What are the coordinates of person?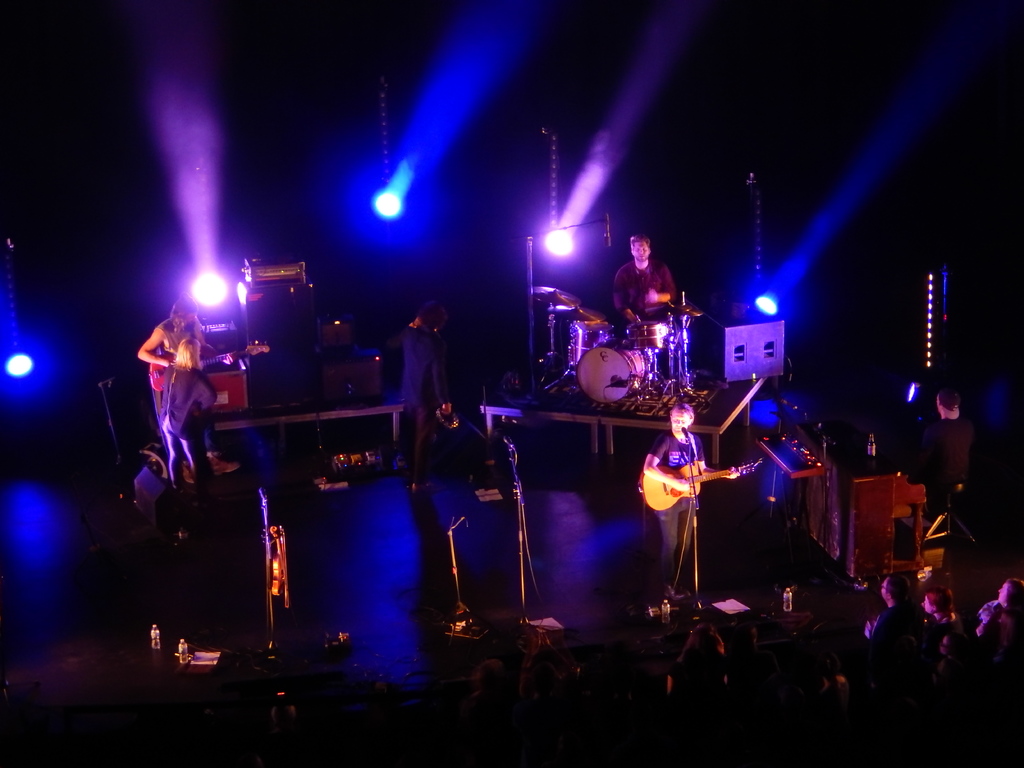
<region>596, 232, 695, 351</region>.
